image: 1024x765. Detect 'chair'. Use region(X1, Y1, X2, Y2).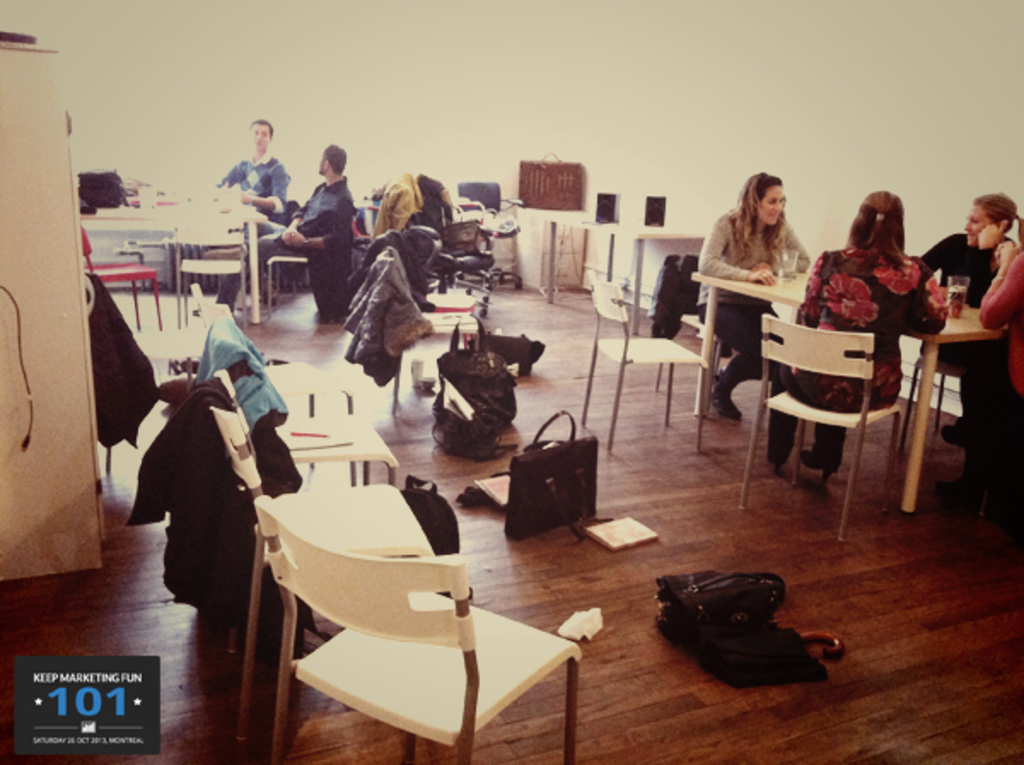
region(85, 272, 205, 476).
